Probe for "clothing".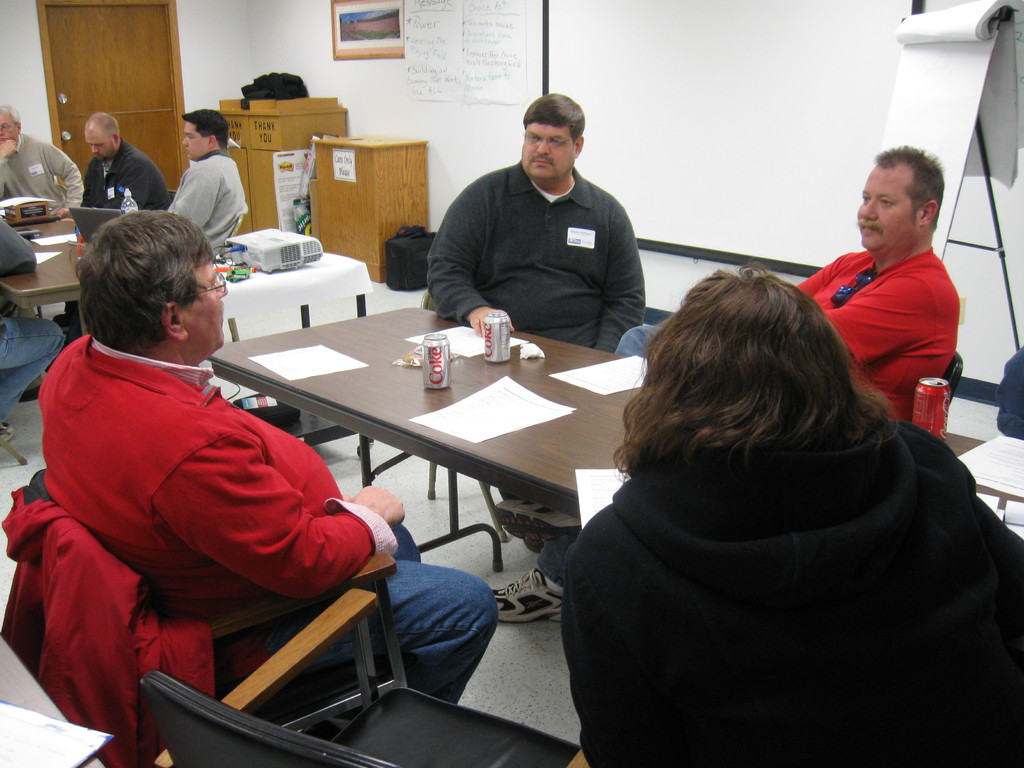
Probe result: locate(0, 129, 82, 214).
